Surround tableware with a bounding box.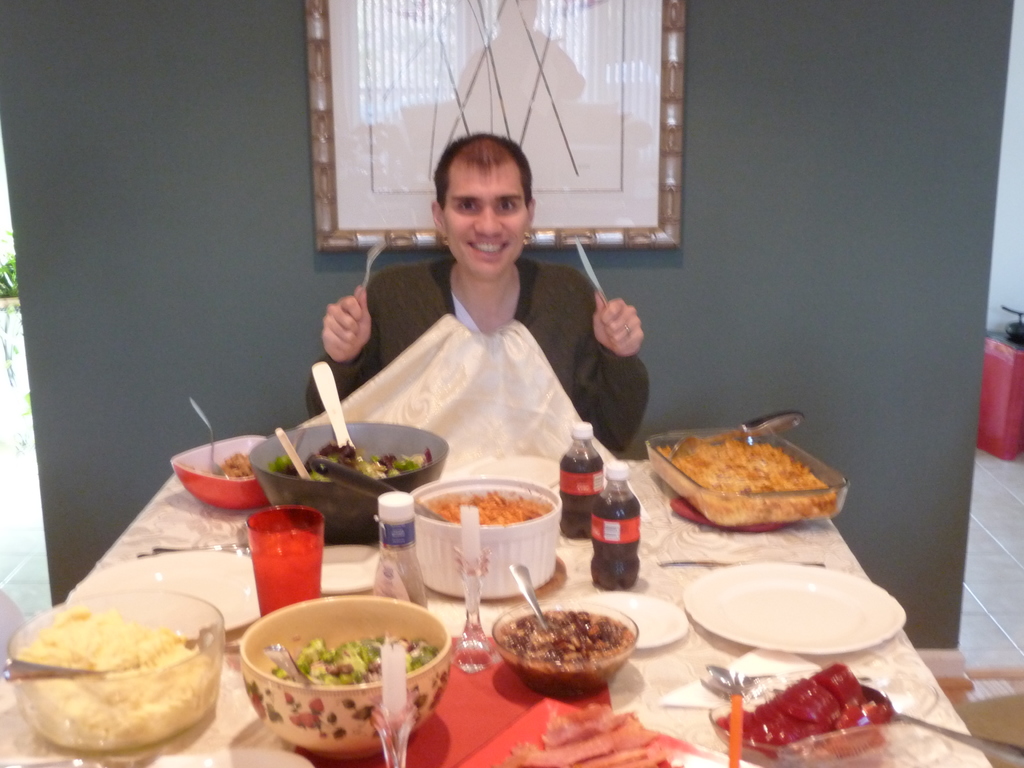
<box>275,430,314,486</box>.
